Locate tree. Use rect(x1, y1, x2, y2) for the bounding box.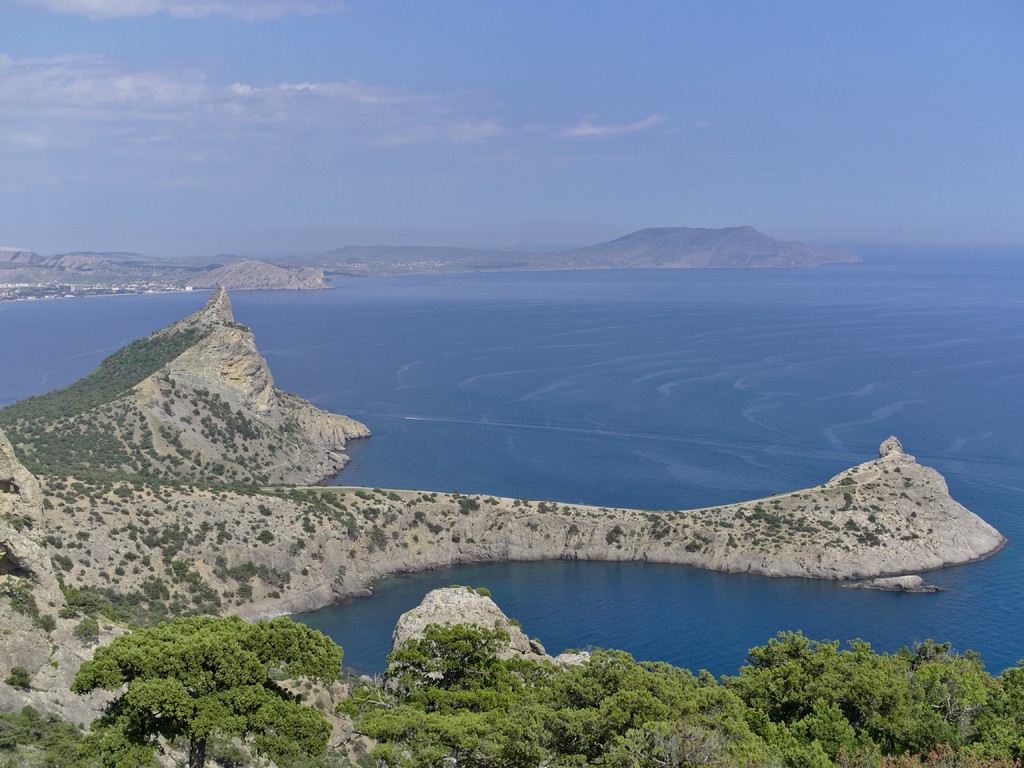
rect(50, 556, 75, 575).
